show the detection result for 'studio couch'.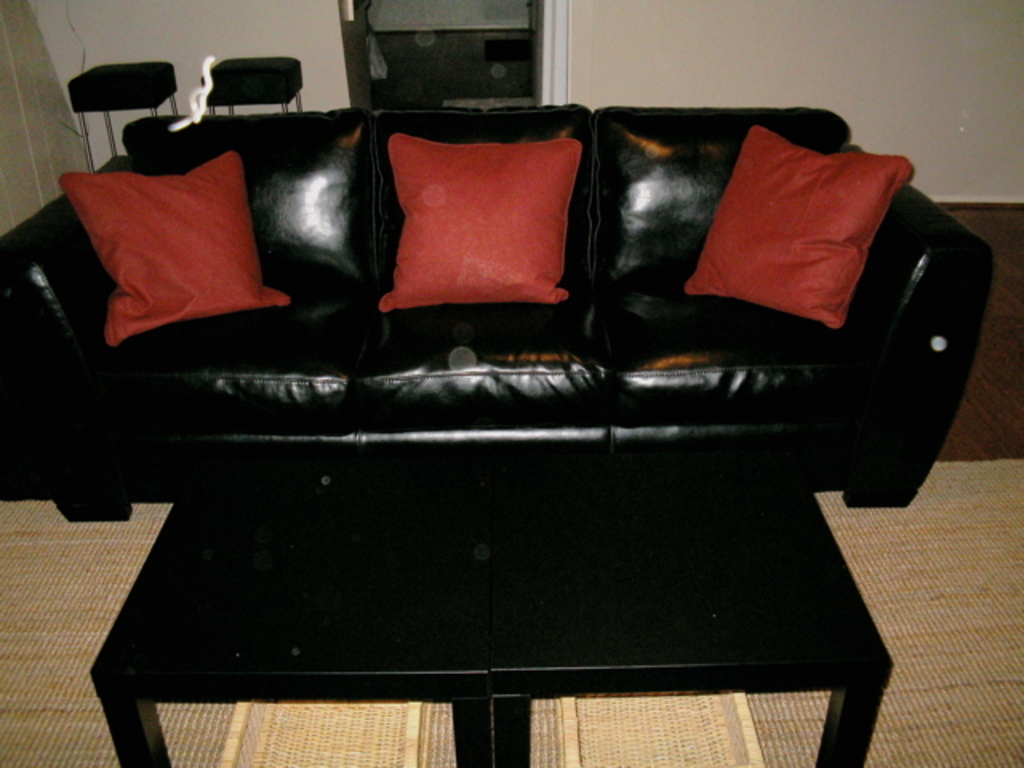
[0,112,997,509].
